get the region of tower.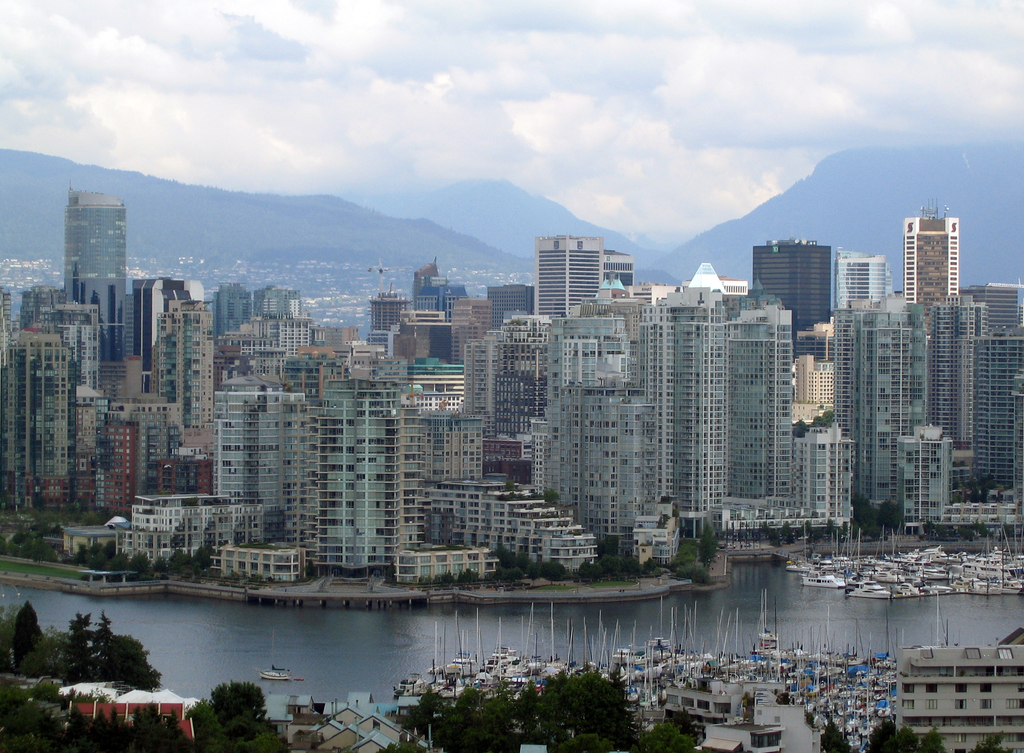
366, 291, 419, 336.
